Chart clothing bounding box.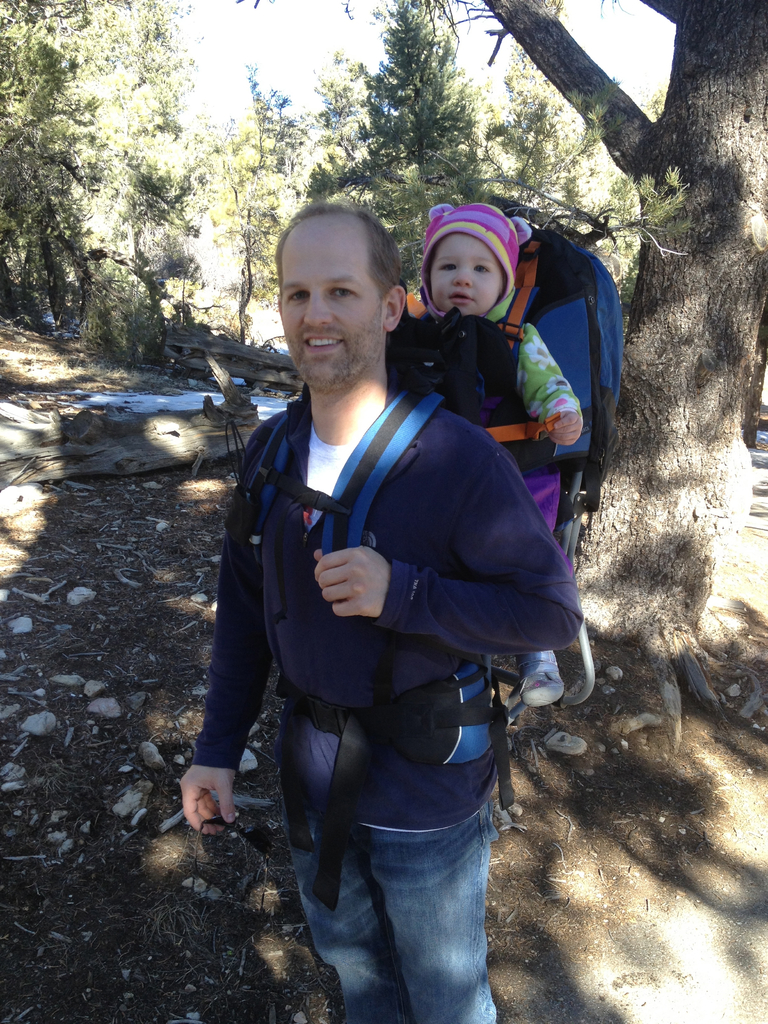
Charted: bbox=[191, 376, 577, 1023].
